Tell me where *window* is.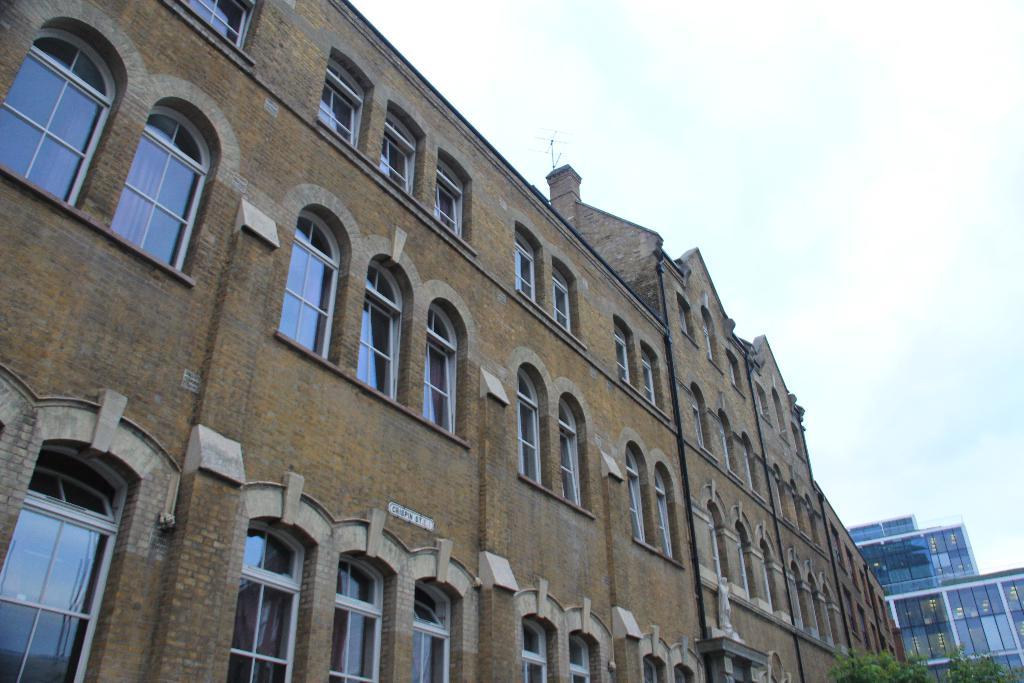
*window* is at <box>620,443,671,564</box>.
